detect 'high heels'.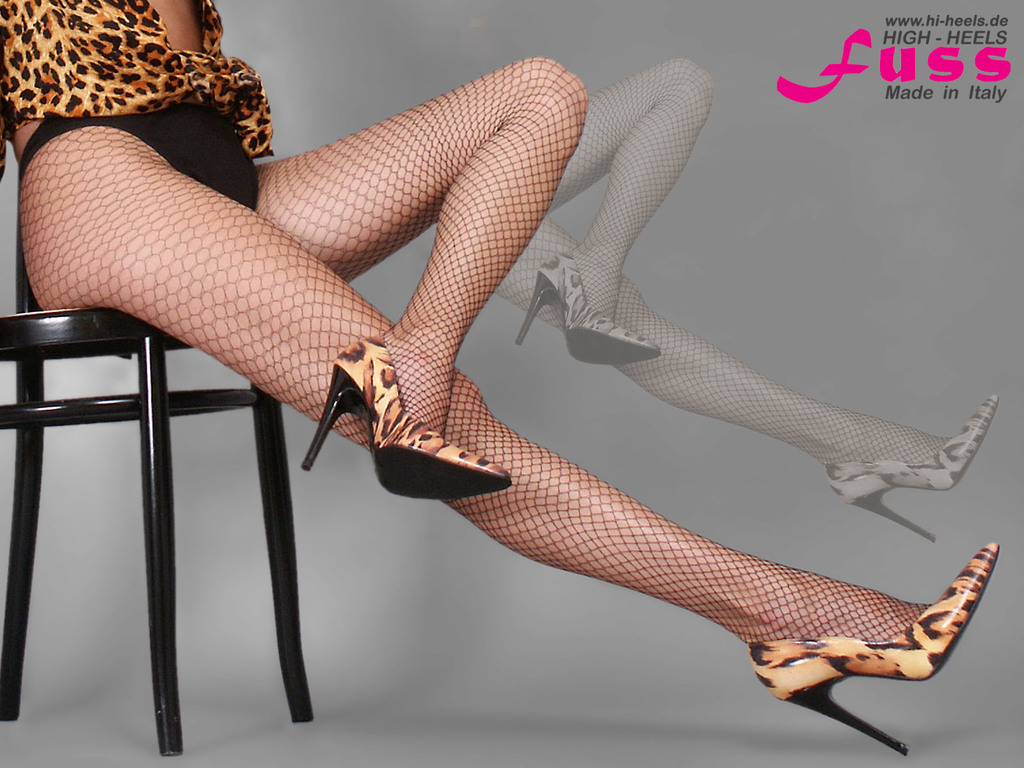
Detected at (x1=513, y1=256, x2=657, y2=364).
